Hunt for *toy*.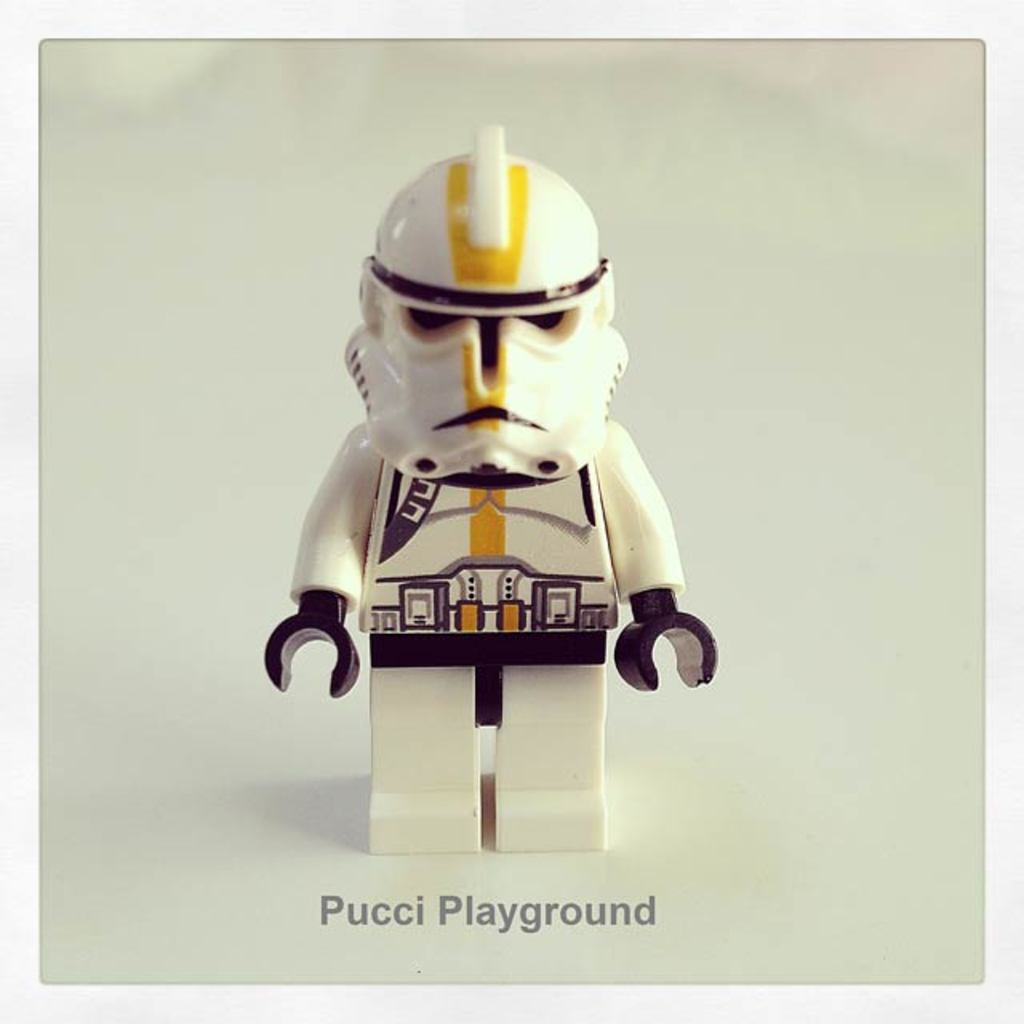
Hunted down at [left=242, top=114, right=747, bottom=830].
